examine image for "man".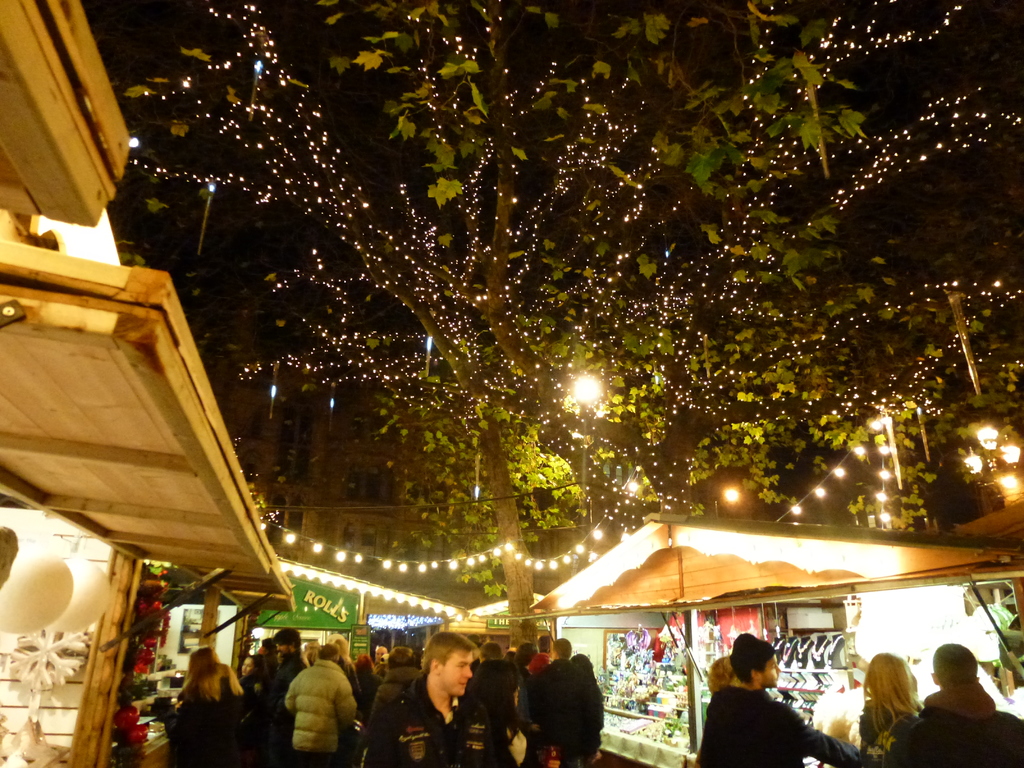
Examination result: BBox(526, 636, 557, 676).
